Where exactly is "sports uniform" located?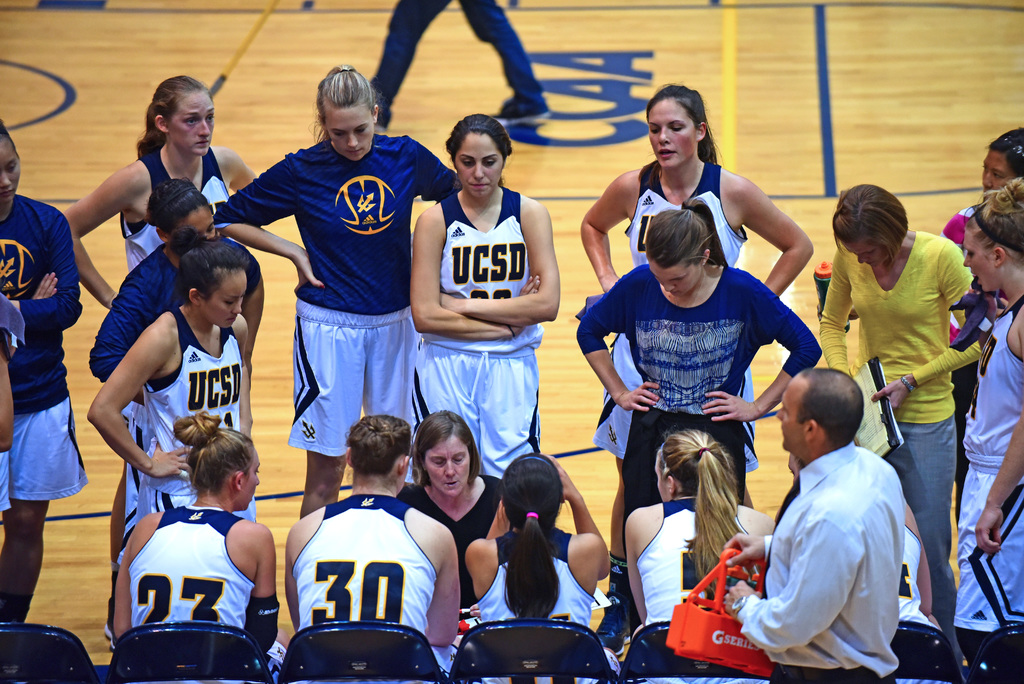
Its bounding box is box(458, 527, 593, 643).
